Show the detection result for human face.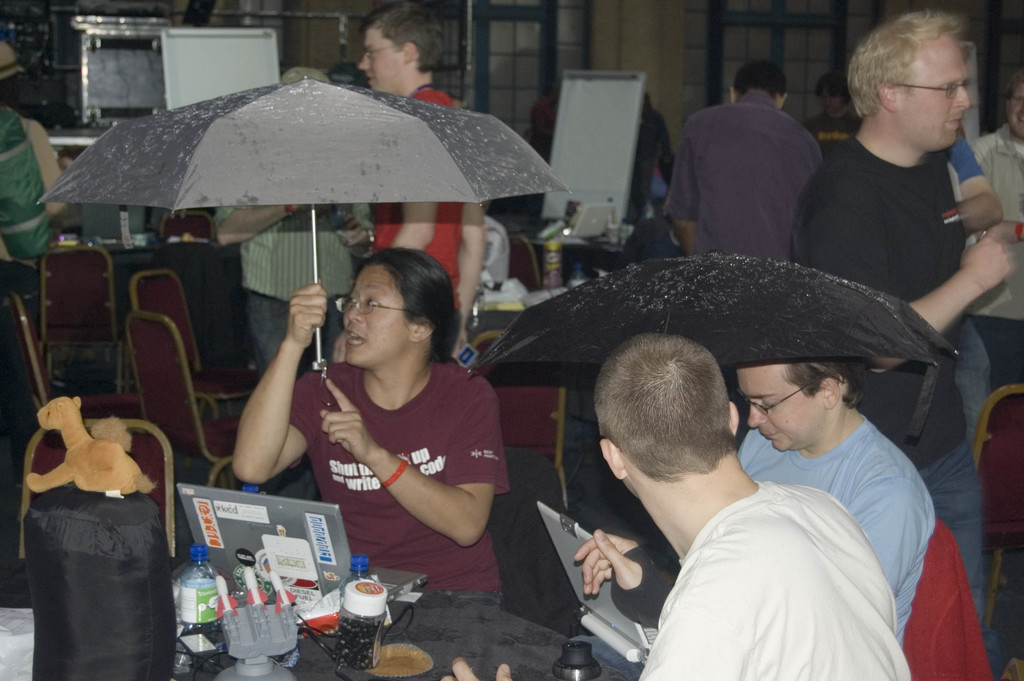
bbox=[340, 262, 415, 360].
